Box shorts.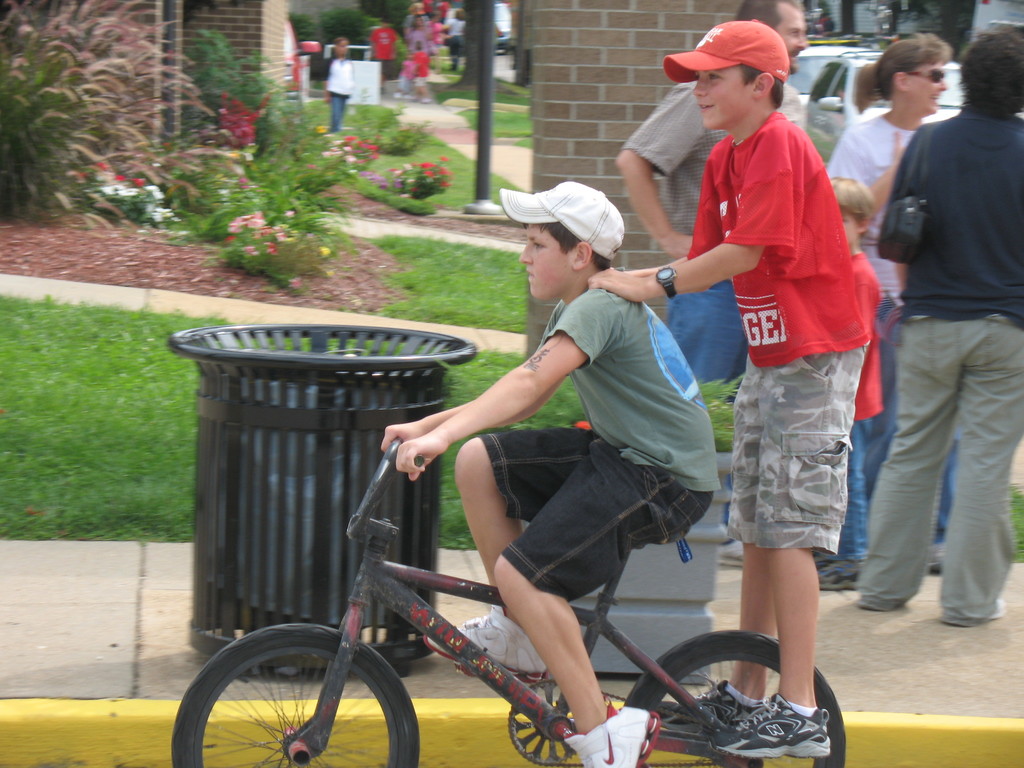
select_region(721, 383, 865, 564).
